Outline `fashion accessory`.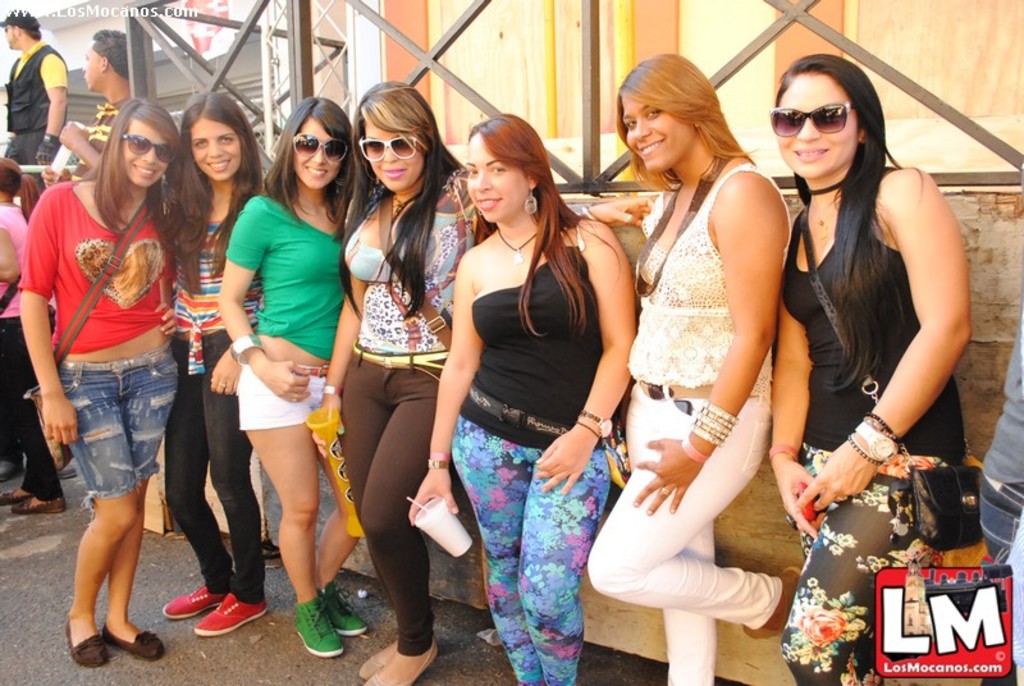
Outline: pyautogui.locateOnScreen(321, 586, 370, 635).
